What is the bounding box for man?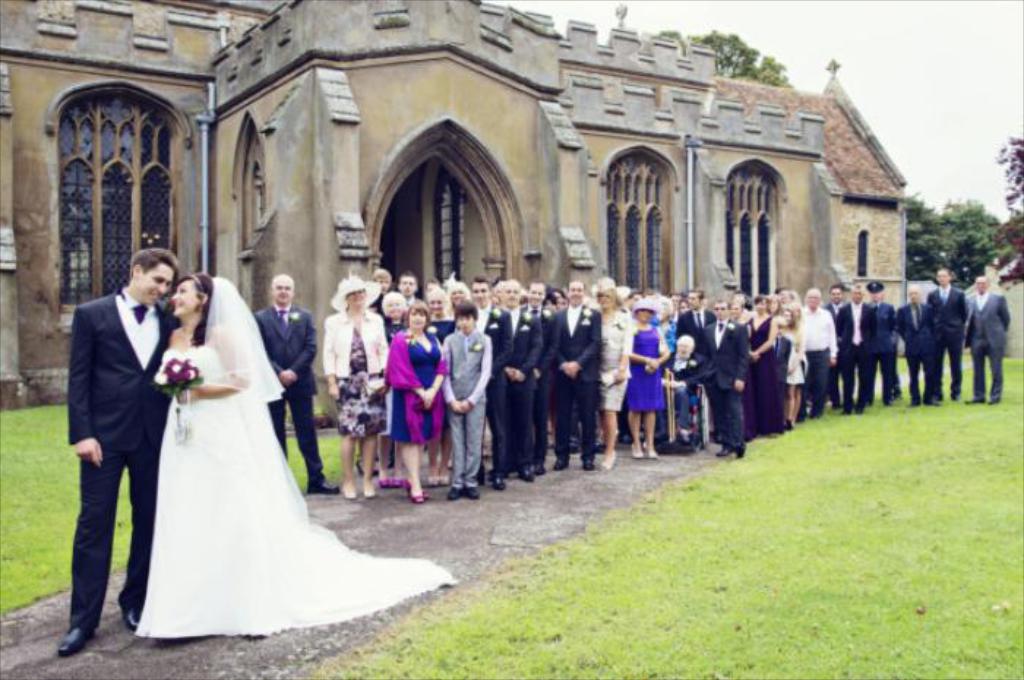
<bbox>825, 285, 843, 319</bbox>.
